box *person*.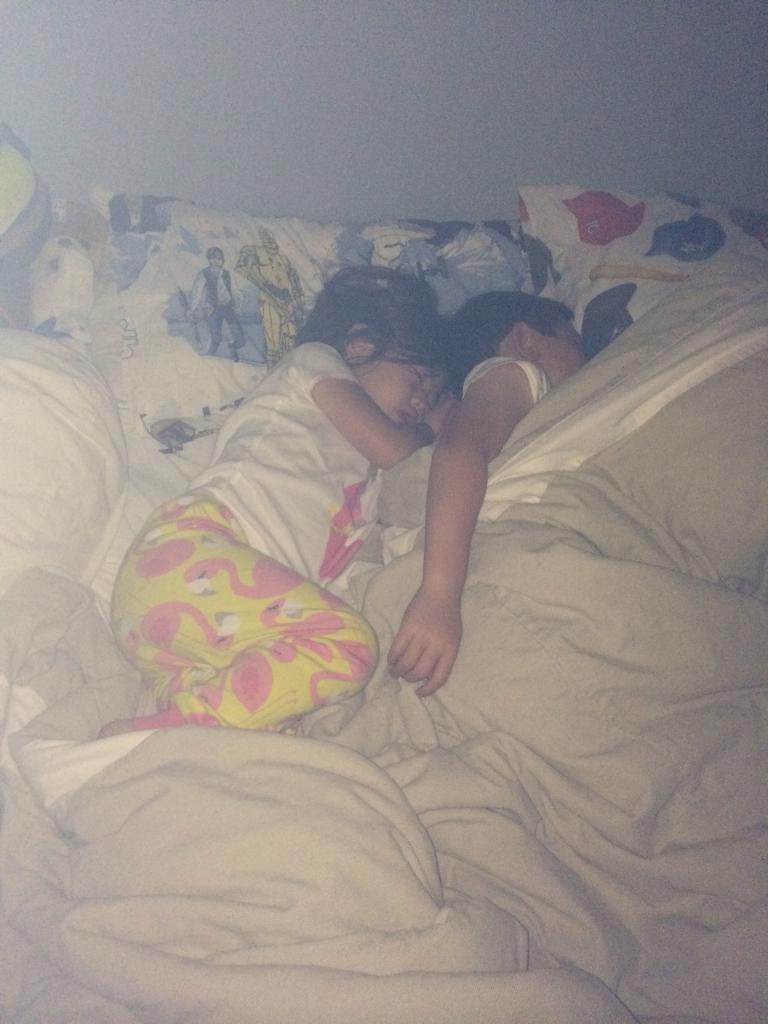
[x1=237, y1=228, x2=310, y2=369].
